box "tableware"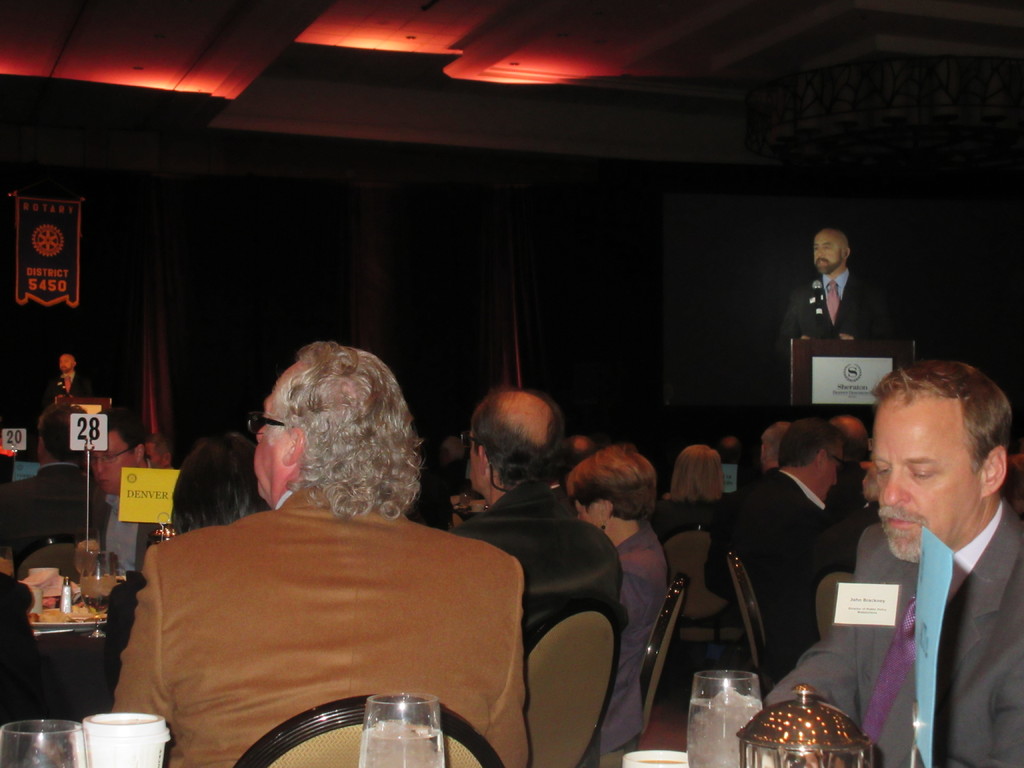
71, 712, 166, 767
